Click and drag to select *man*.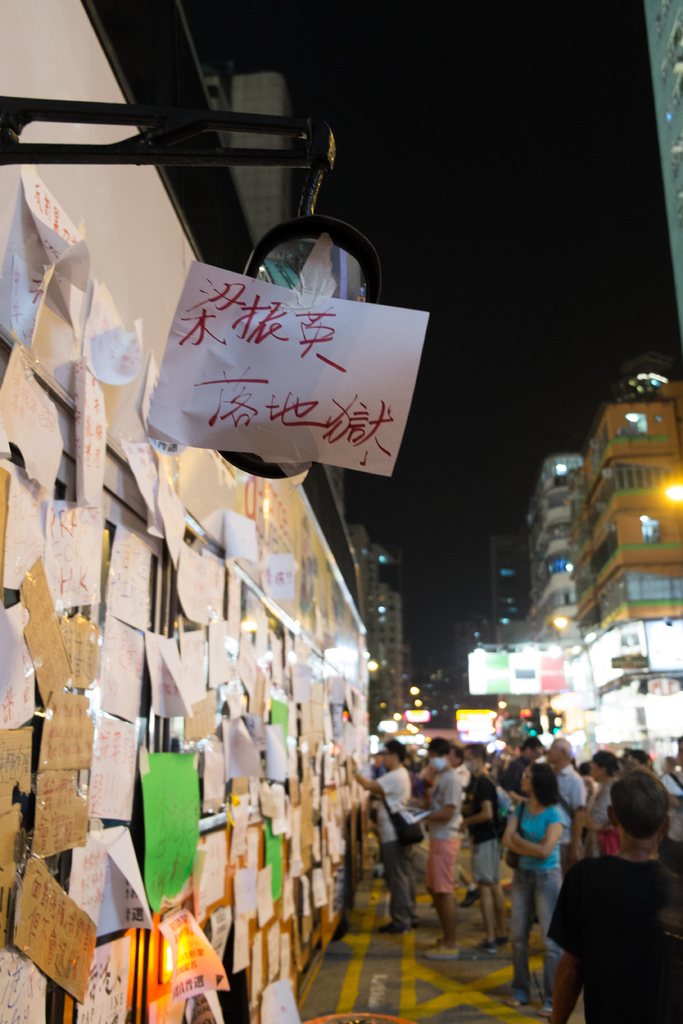
Selection: 350,737,415,933.
